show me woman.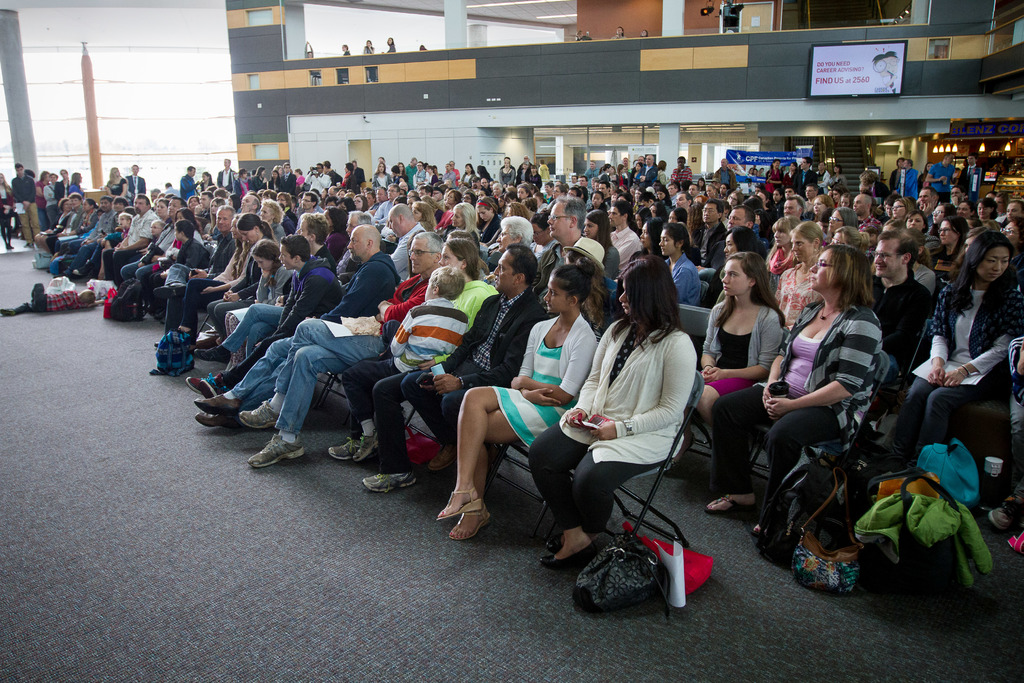
woman is here: [892, 231, 1020, 458].
